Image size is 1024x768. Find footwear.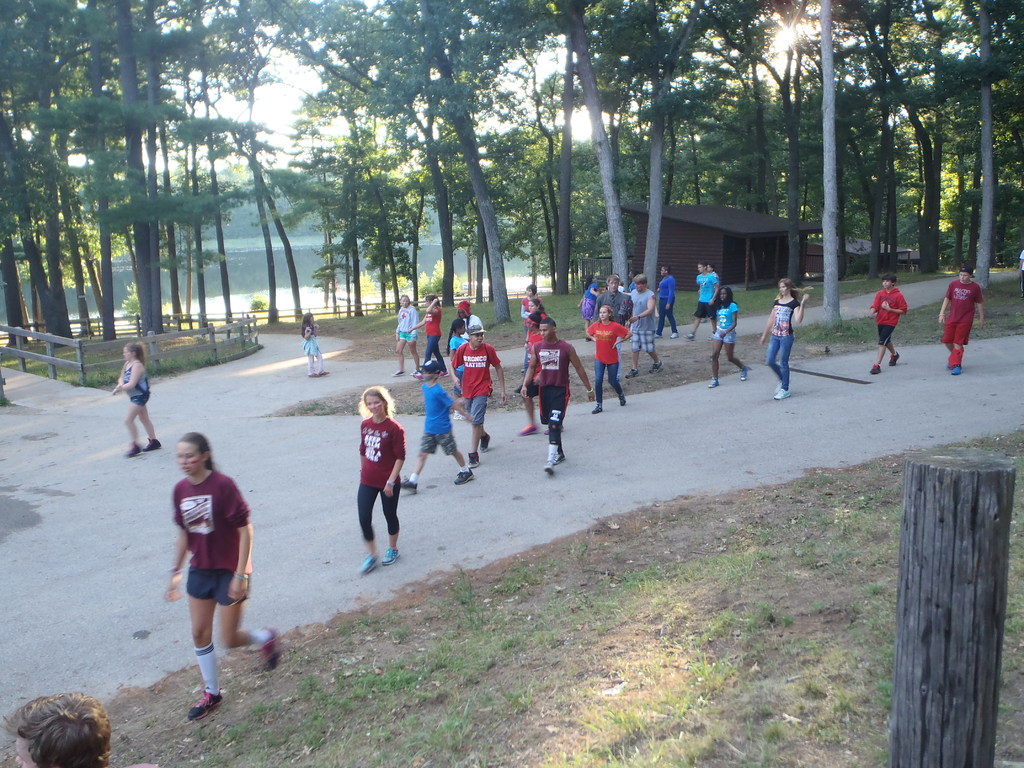
<bbox>468, 454, 477, 468</bbox>.
